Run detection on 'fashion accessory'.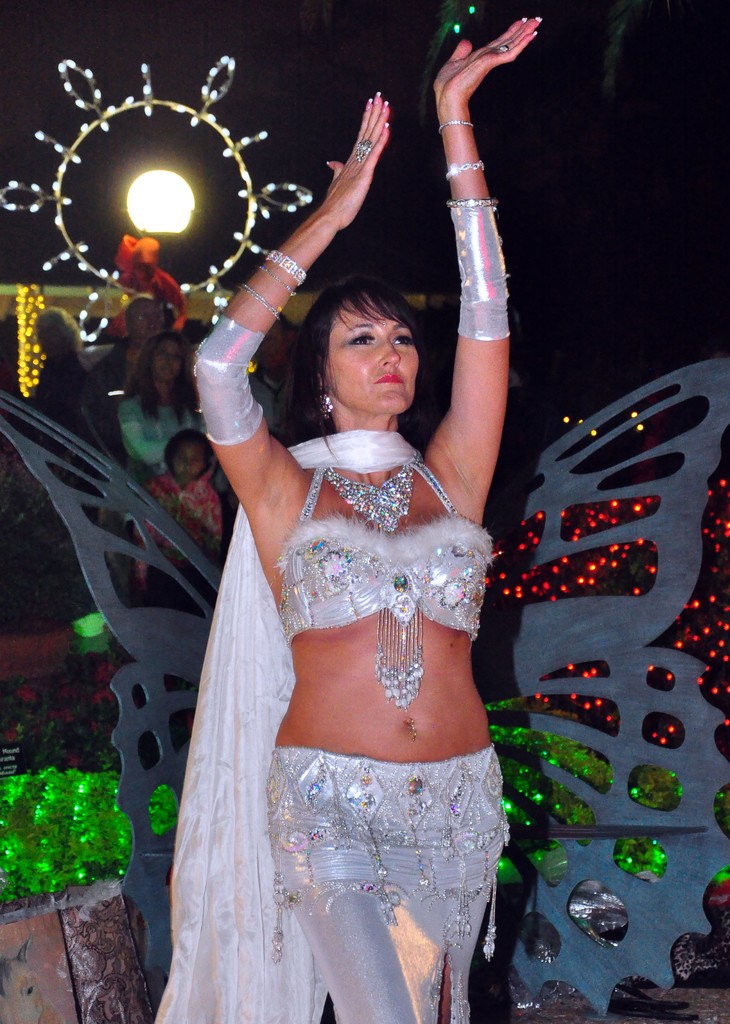
Result: locate(261, 268, 289, 292).
